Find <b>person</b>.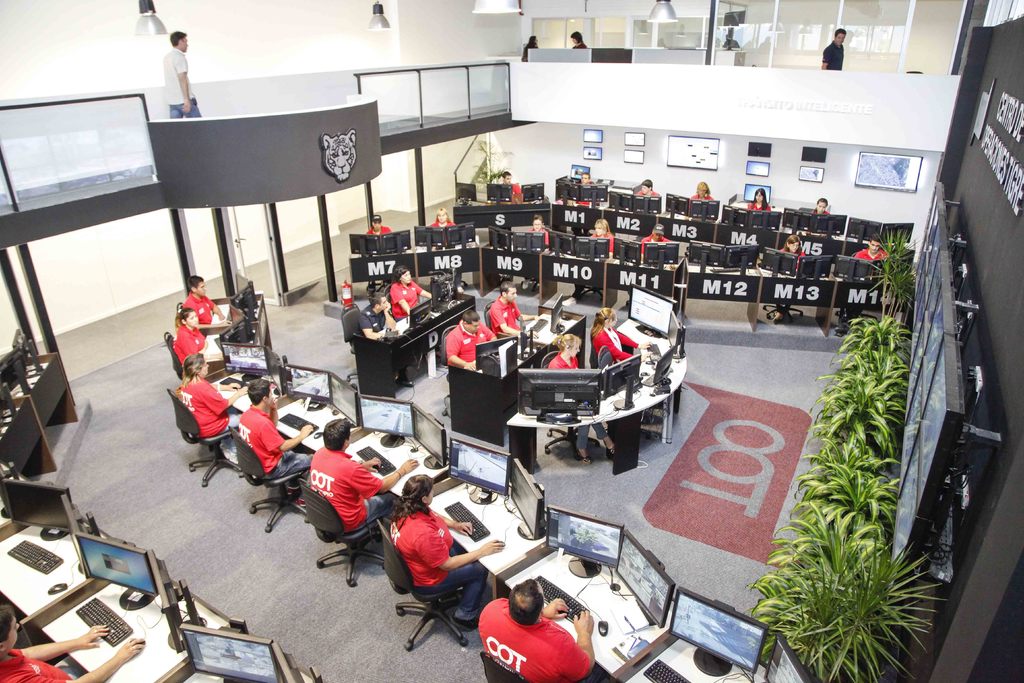
<bbox>516, 36, 539, 63</bbox>.
